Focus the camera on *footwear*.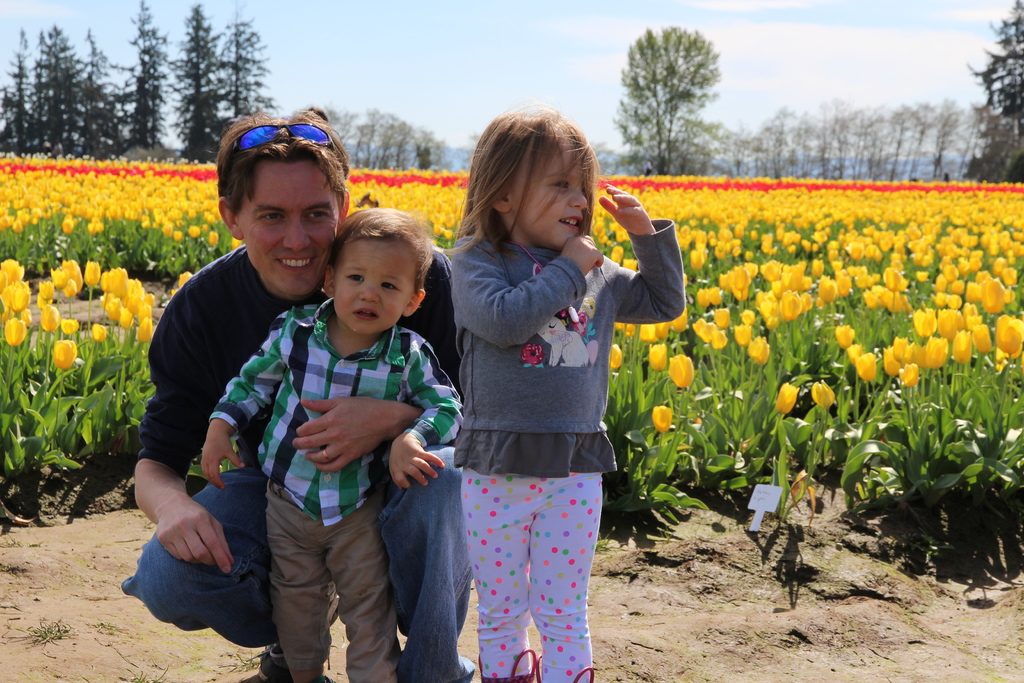
Focus region: locate(242, 654, 293, 682).
